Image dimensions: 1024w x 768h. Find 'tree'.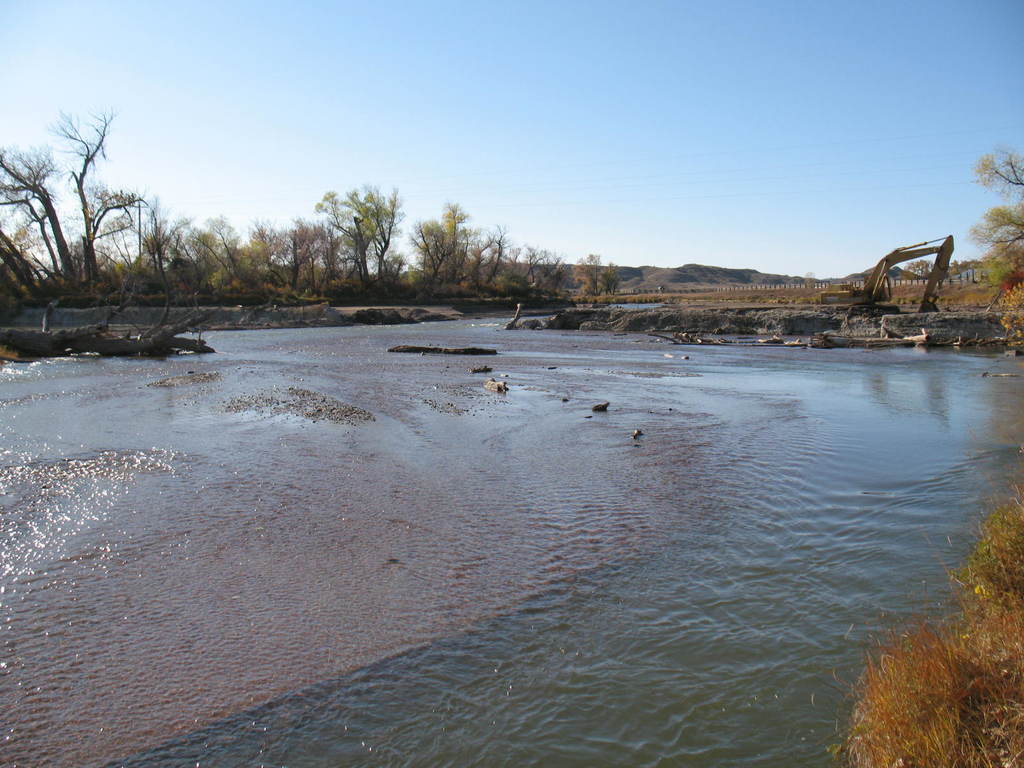
Rect(301, 167, 398, 272).
